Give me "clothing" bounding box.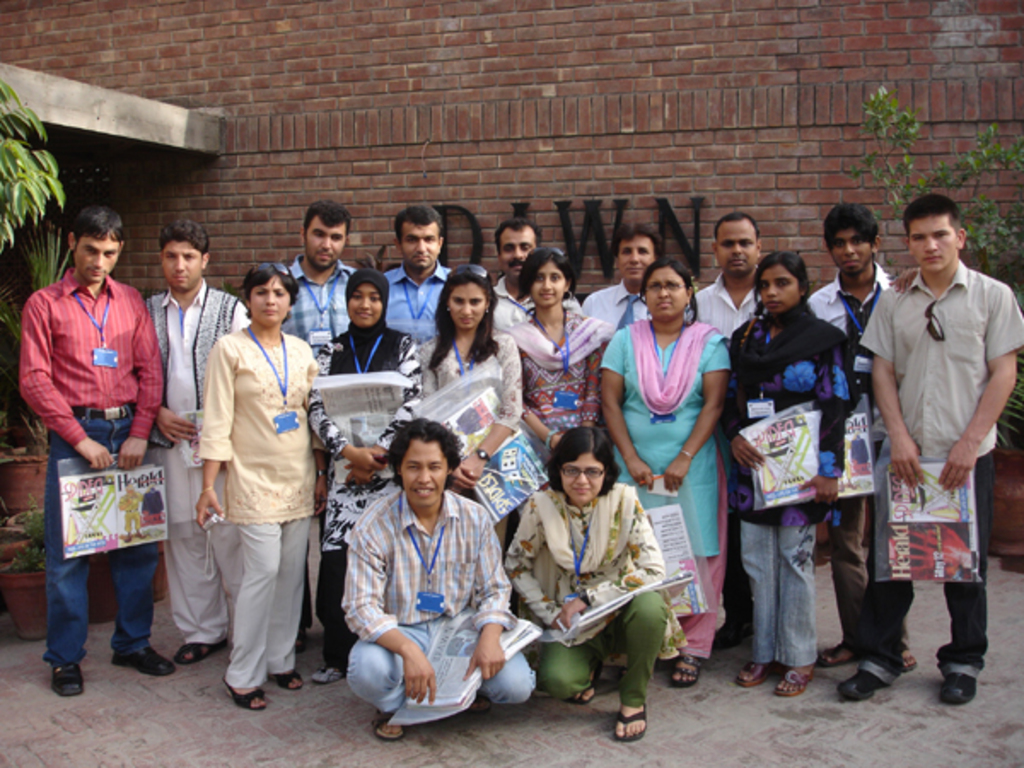
(x1=369, y1=236, x2=471, y2=335).
